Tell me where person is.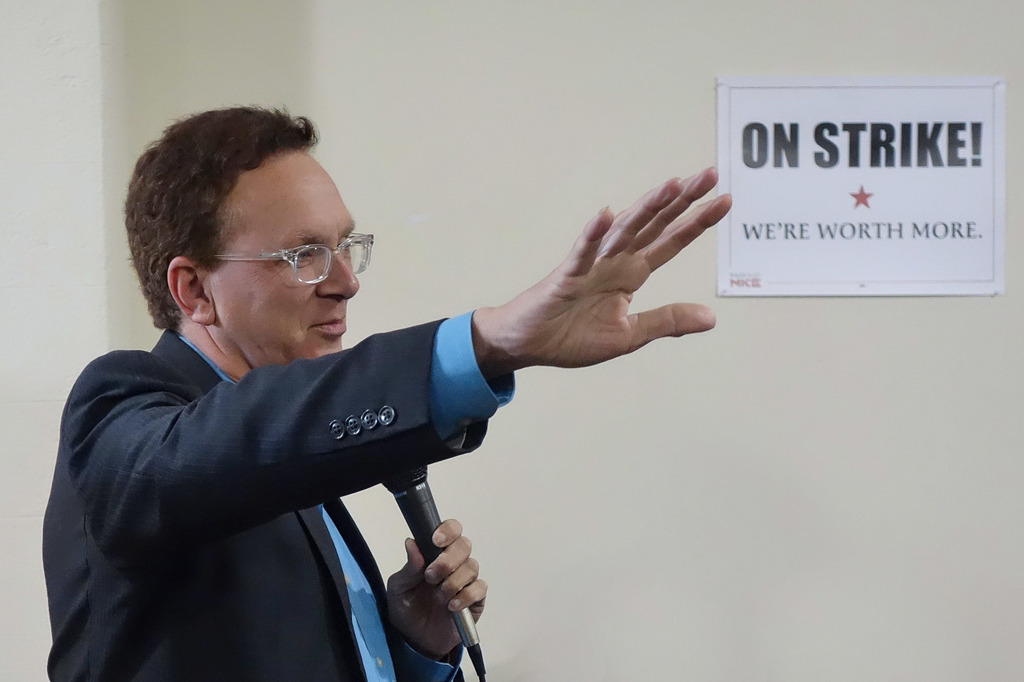
person is at <bbox>33, 101, 737, 681</bbox>.
